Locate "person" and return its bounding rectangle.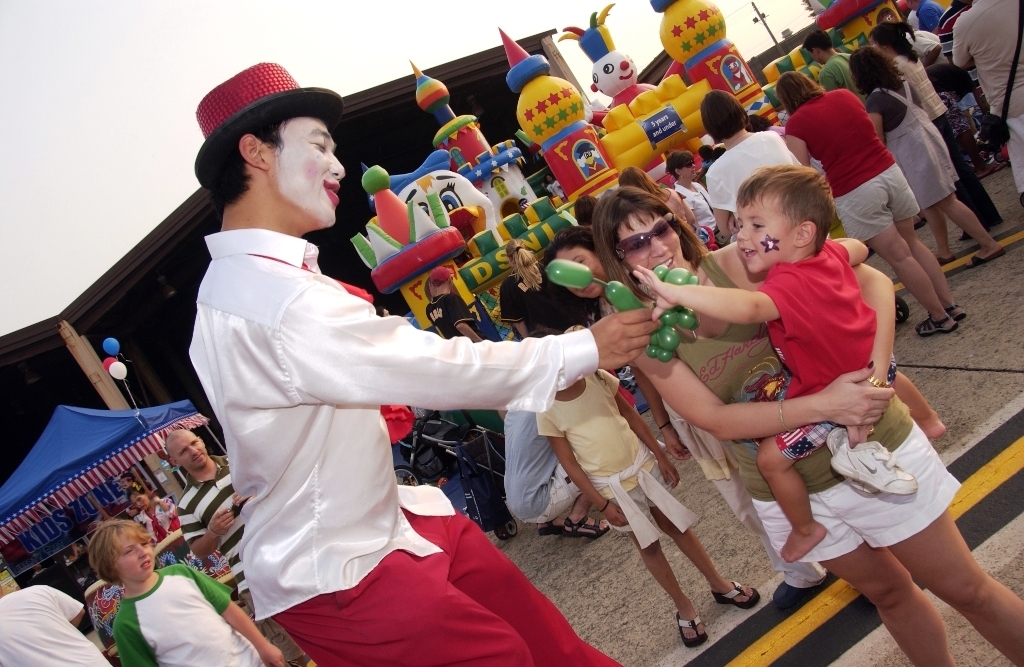
849 43 1006 266.
